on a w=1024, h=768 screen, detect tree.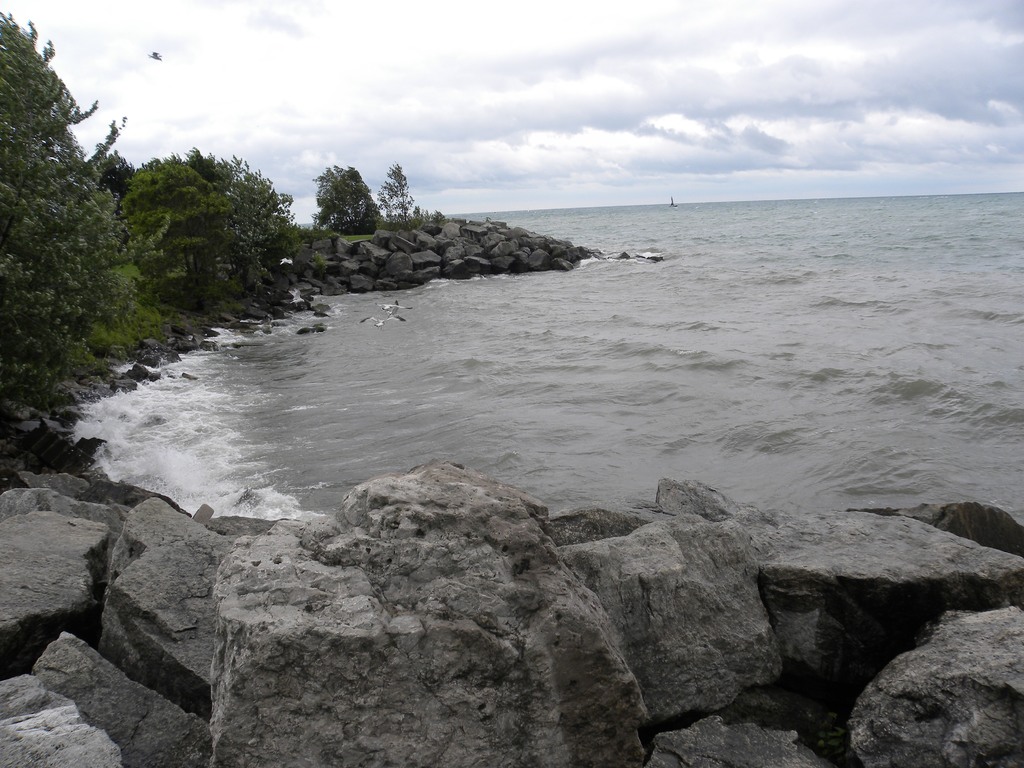
bbox=(384, 158, 419, 219).
